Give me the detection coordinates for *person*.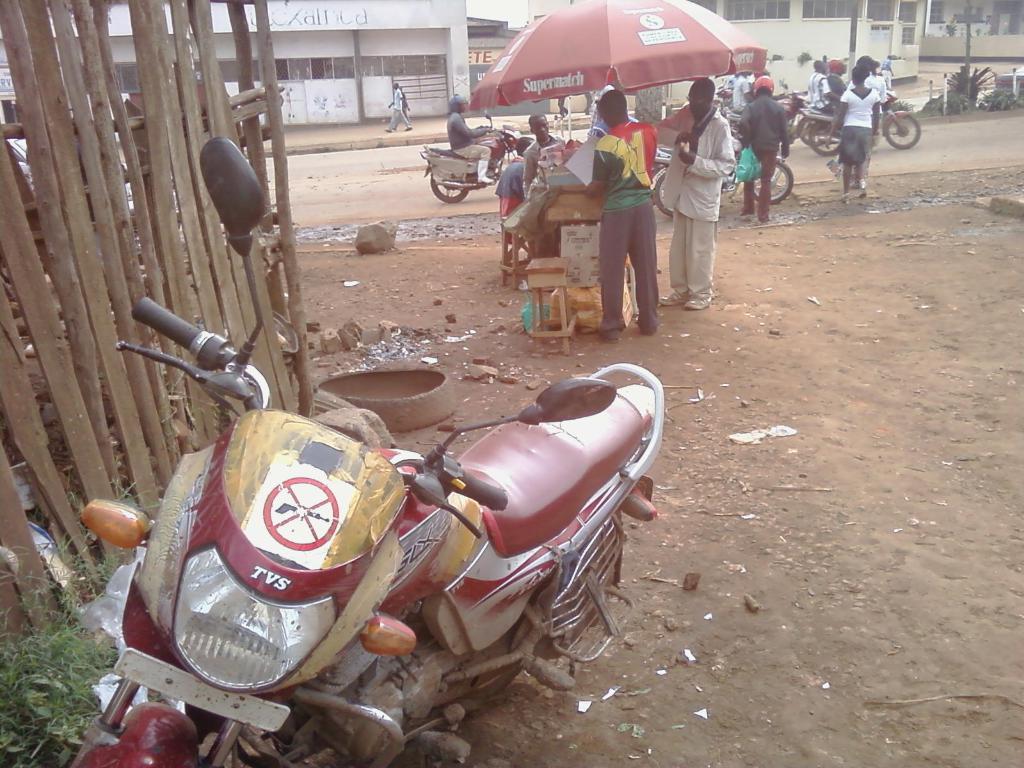
detection(826, 56, 845, 100).
